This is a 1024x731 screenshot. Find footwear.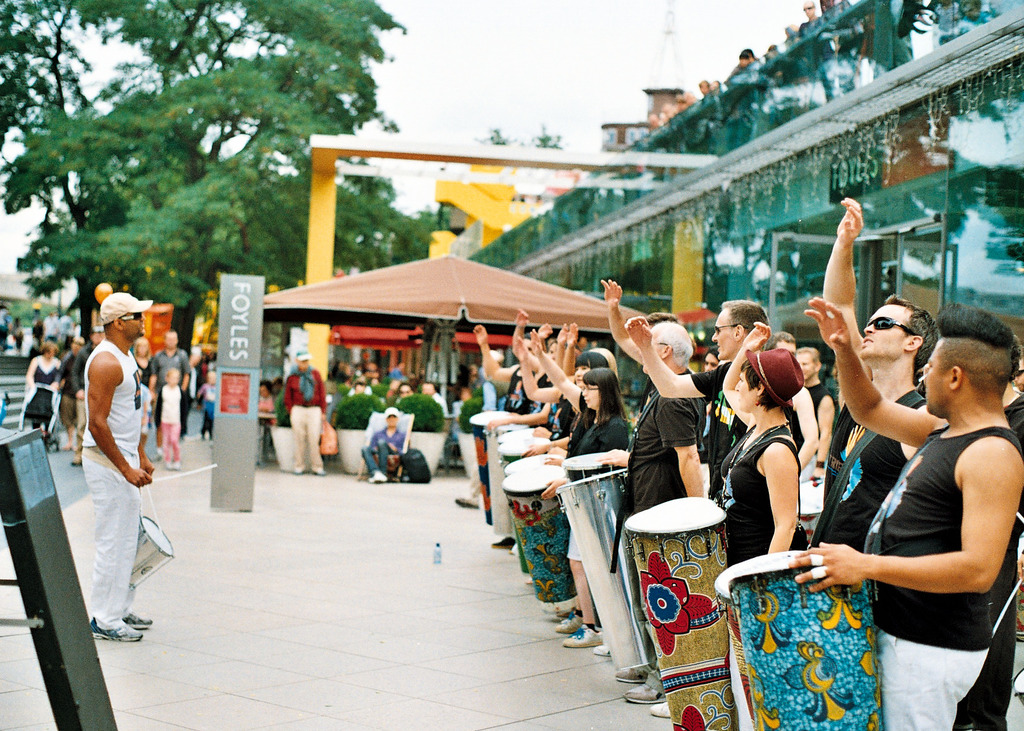
Bounding box: bbox=(296, 464, 306, 472).
